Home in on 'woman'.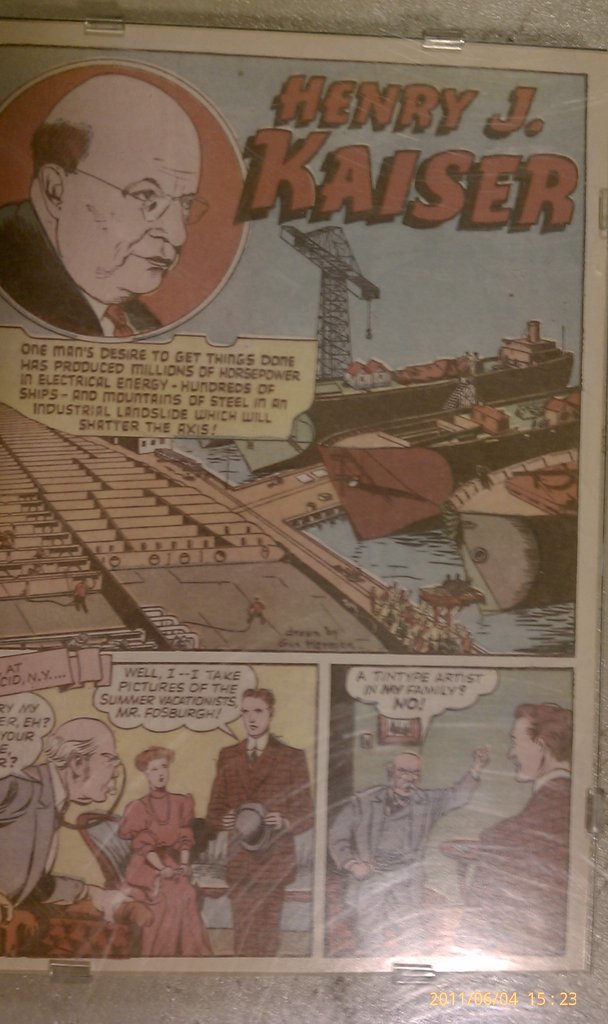
Homed in at crop(120, 747, 216, 955).
